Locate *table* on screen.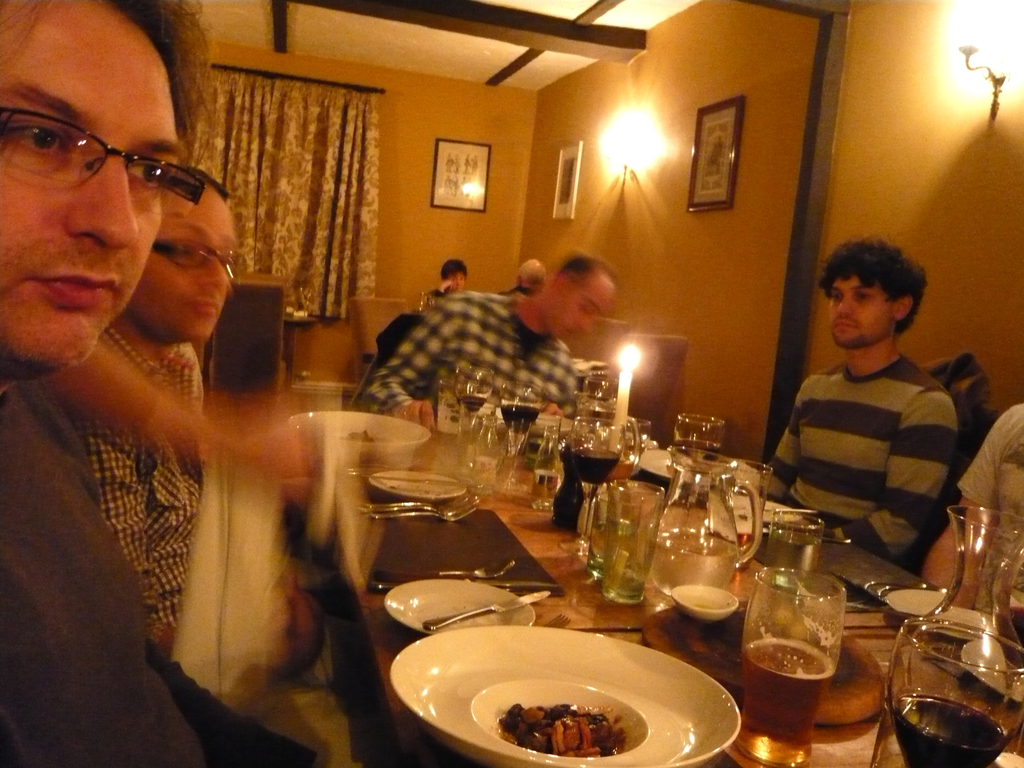
On screen at locate(323, 442, 922, 767).
